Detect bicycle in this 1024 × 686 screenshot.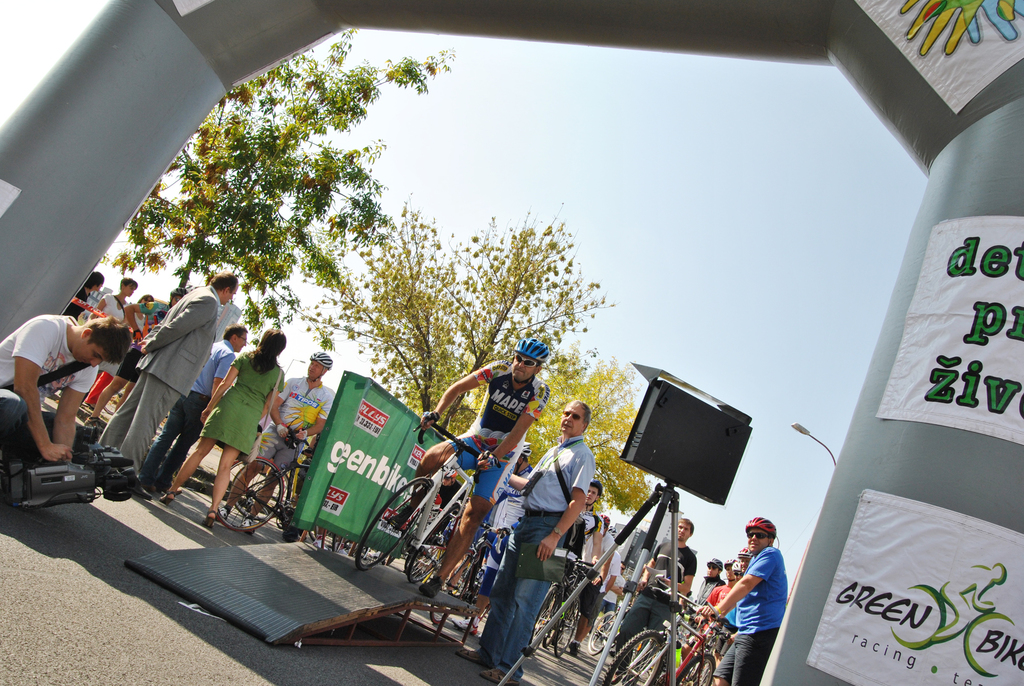
Detection: region(538, 553, 601, 657).
